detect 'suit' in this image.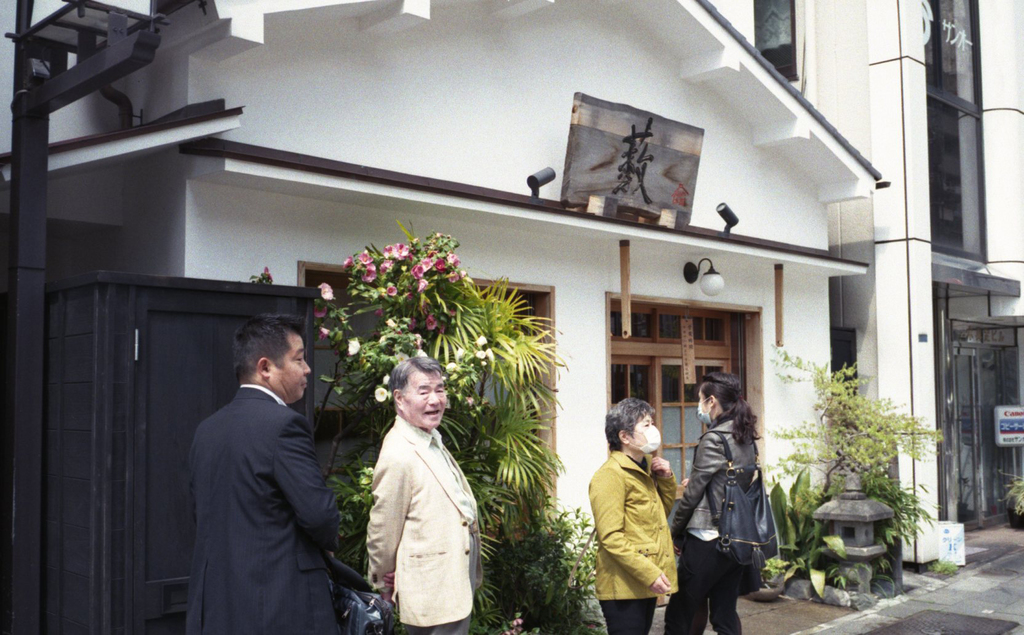
Detection: bbox=(362, 416, 484, 634).
